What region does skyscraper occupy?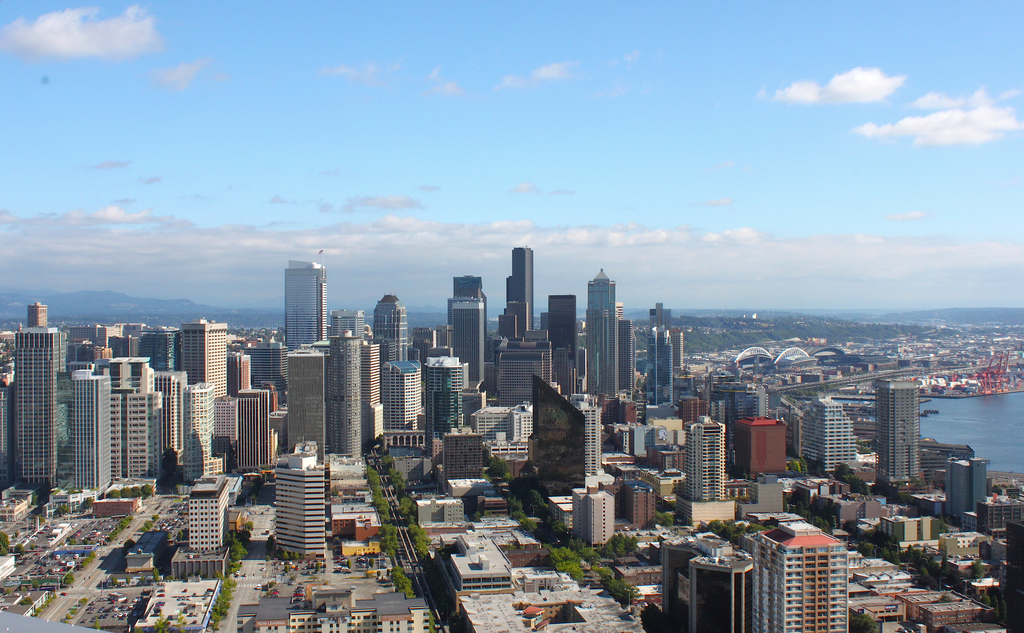
<bbox>332, 333, 394, 463</bbox>.
